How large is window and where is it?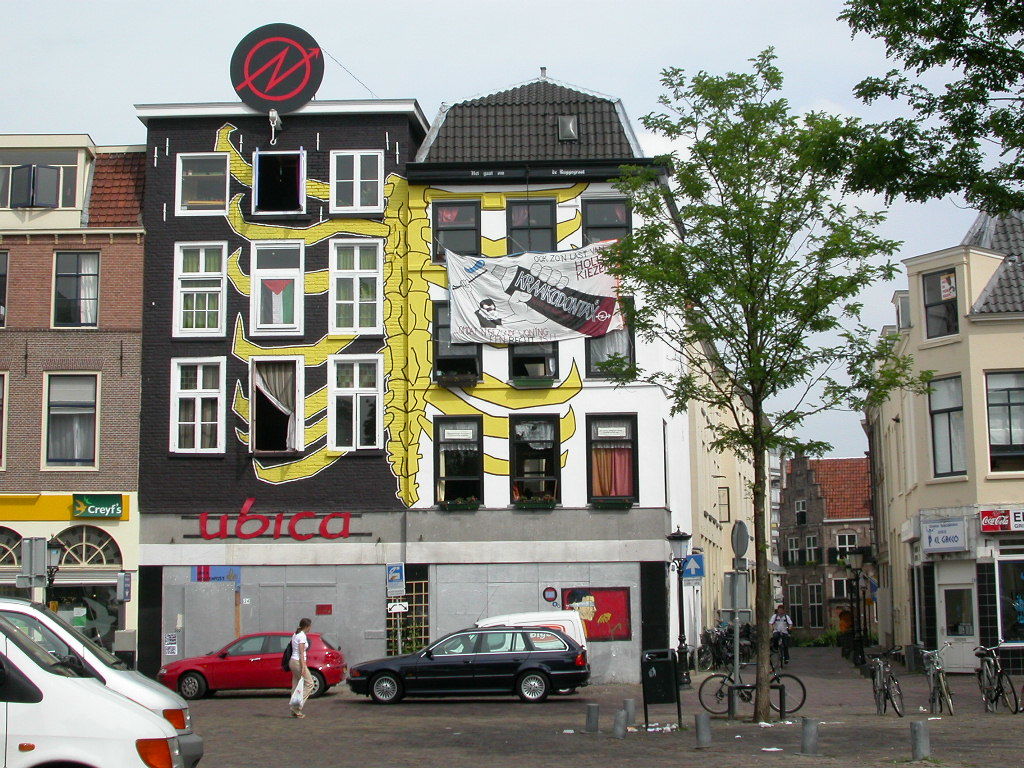
Bounding box: 427/300/483/386.
